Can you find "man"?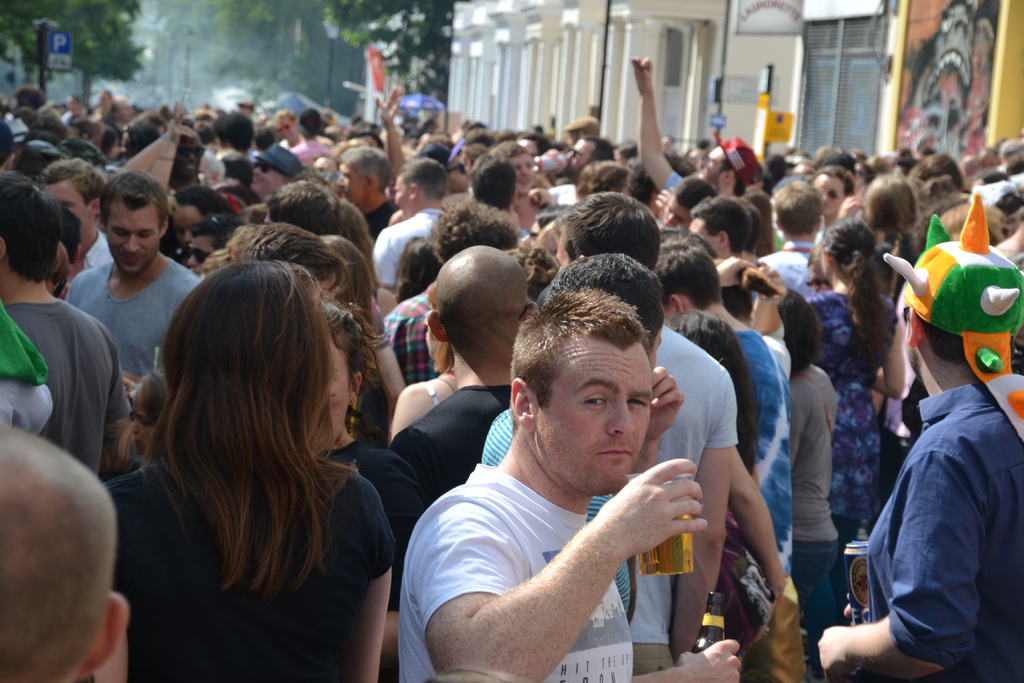
Yes, bounding box: select_region(755, 179, 824, 289).
